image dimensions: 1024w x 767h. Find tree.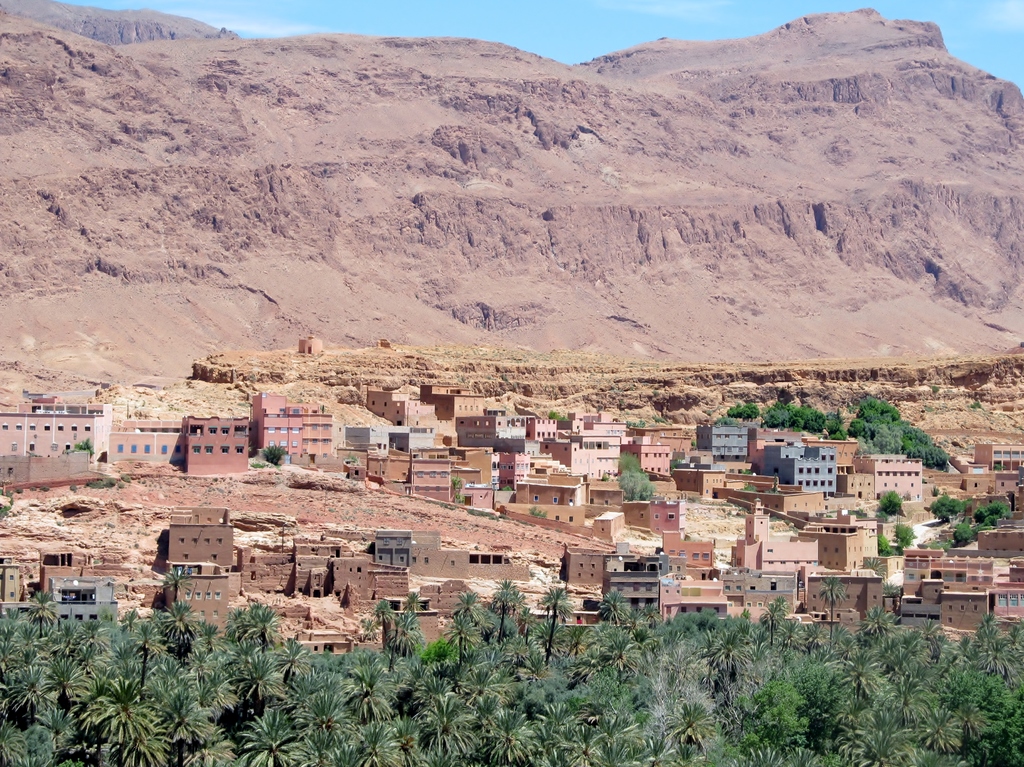
(x1=880, y1=538, x2=909, y2=558).
